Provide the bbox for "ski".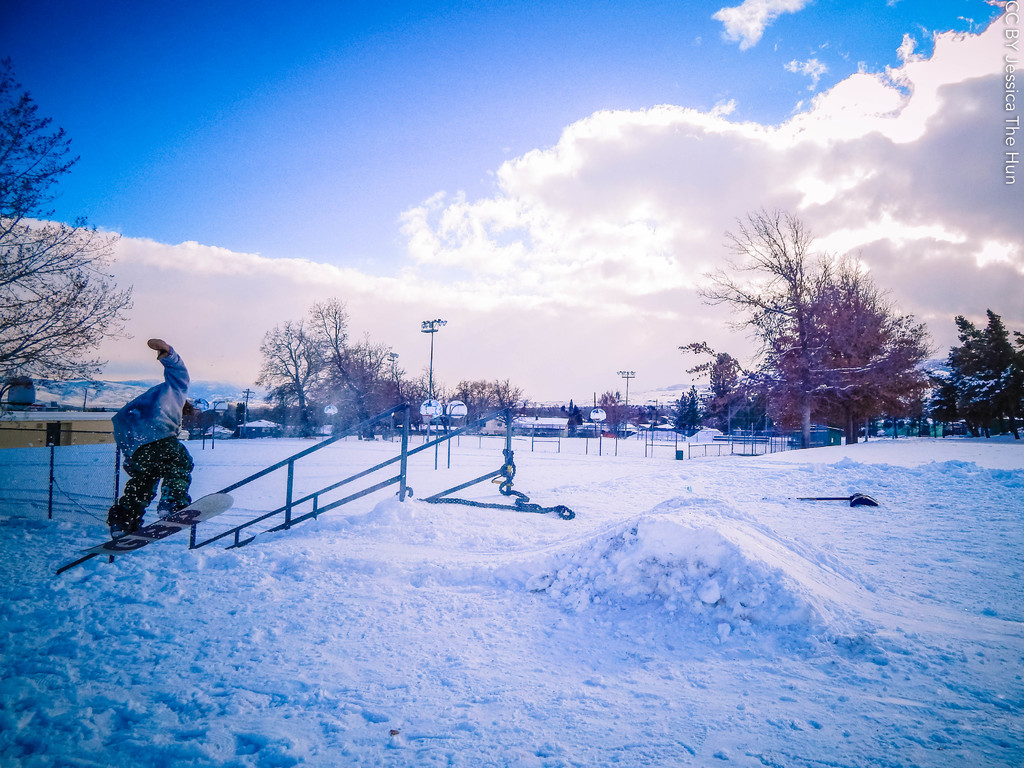
70 497 209 568.
